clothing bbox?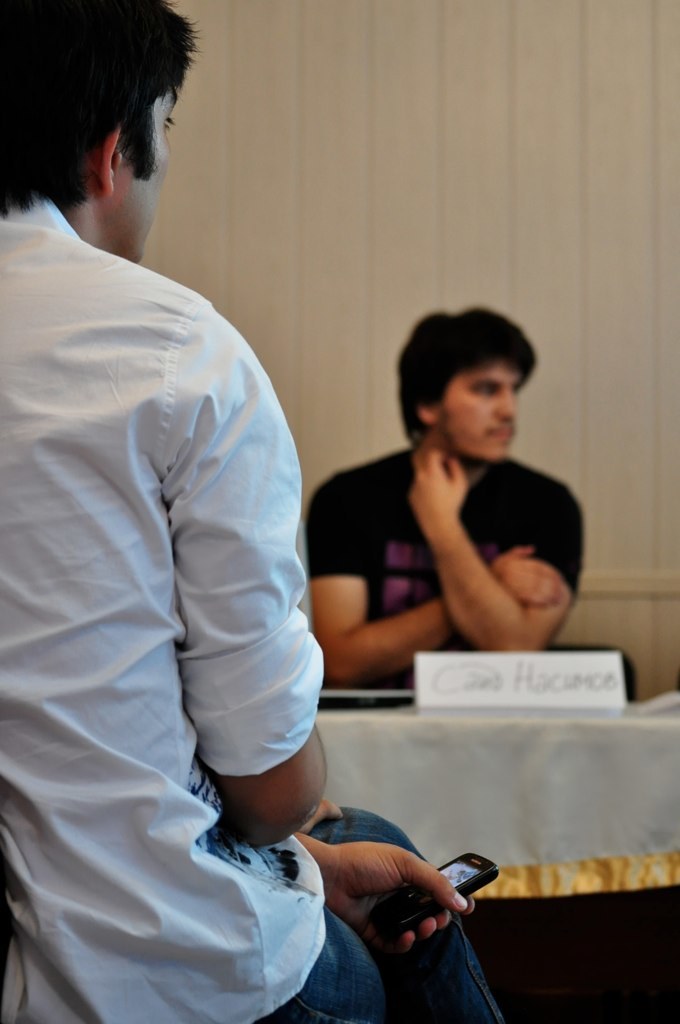
{"x1": 322, "y1": 407, "x2": 582, "y2": 692}
